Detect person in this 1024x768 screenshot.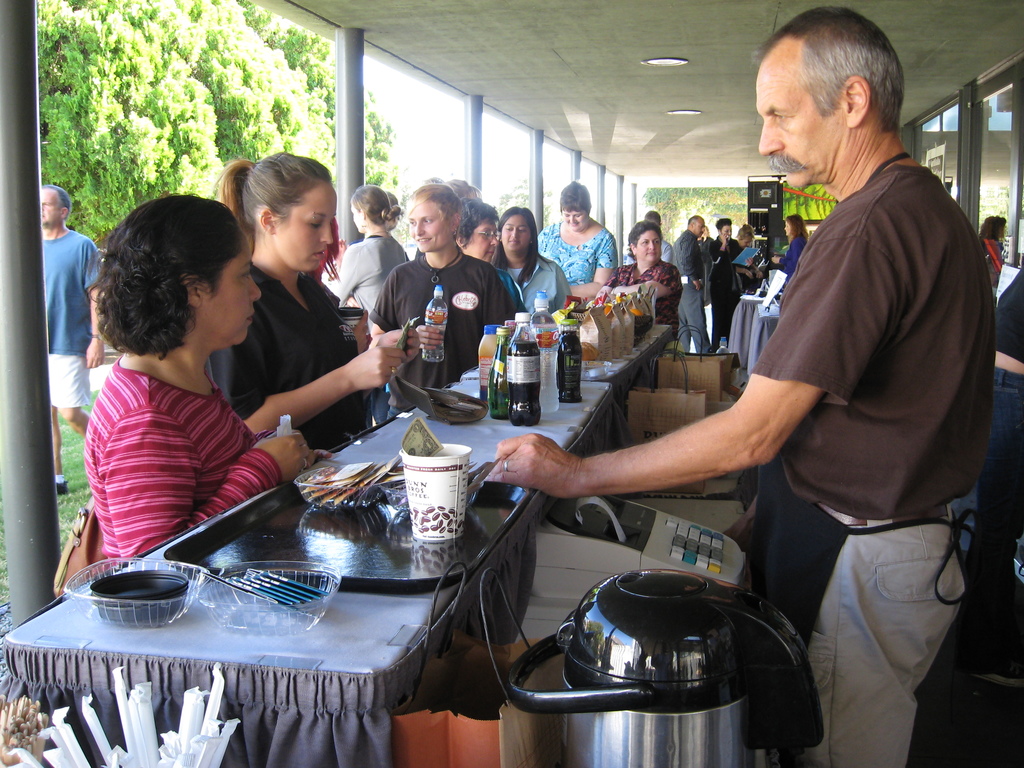
Detection: <bbox>34, 184, 113, 500</bbox>.
